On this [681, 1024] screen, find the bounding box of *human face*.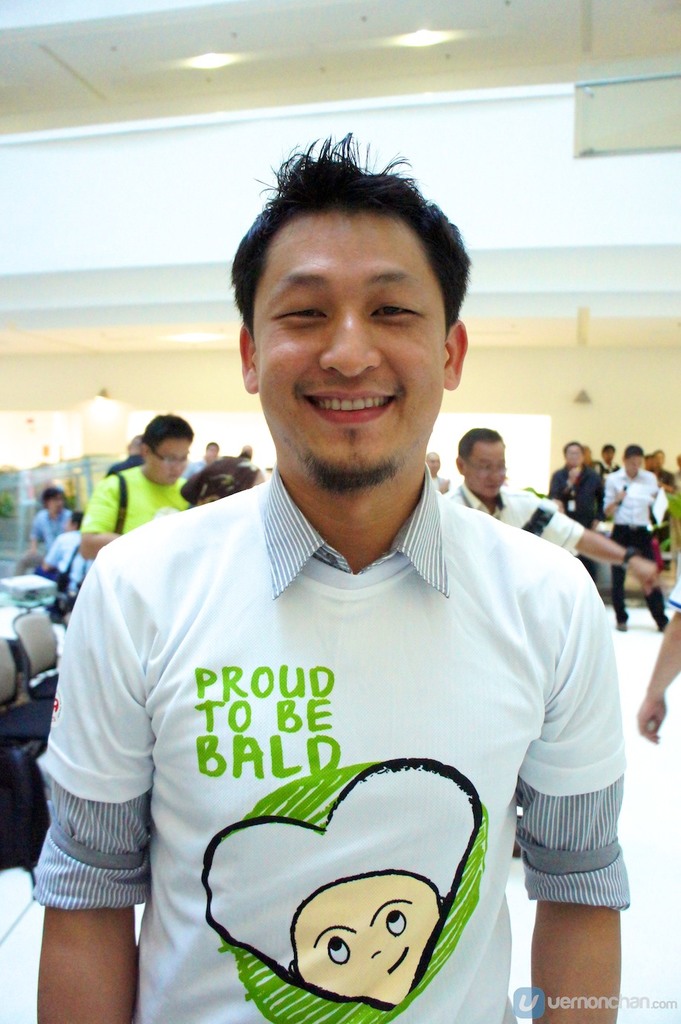
Bounding box: box=[625, 451, 644, 472].
